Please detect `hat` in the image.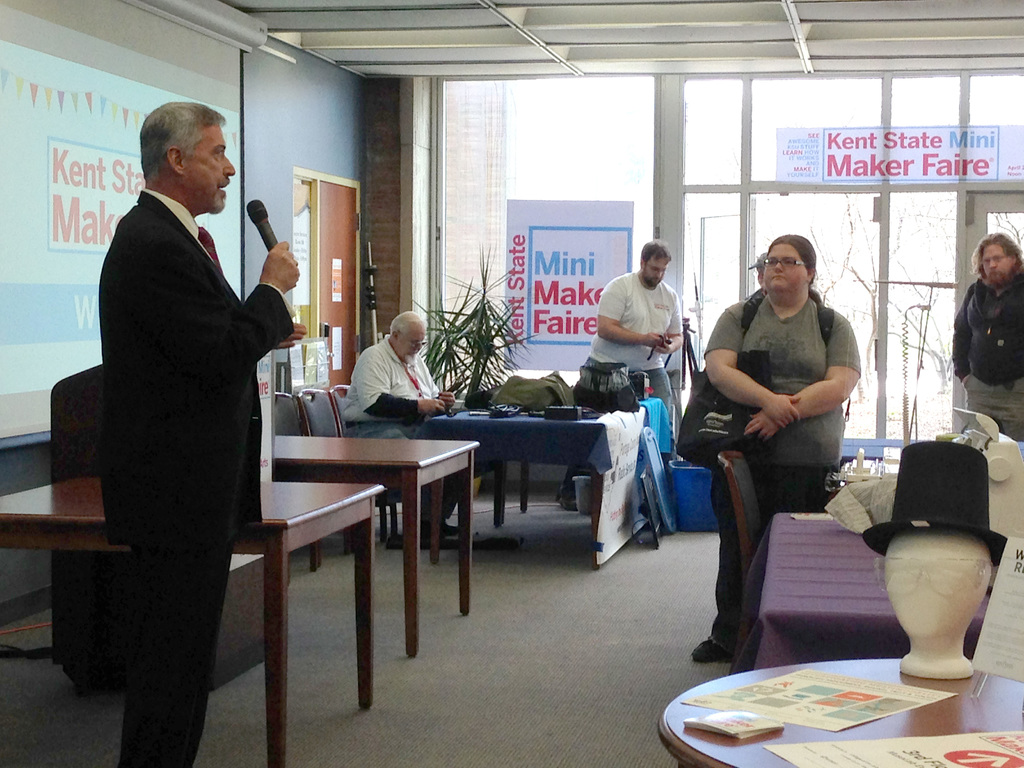
862,442,1006,567.
